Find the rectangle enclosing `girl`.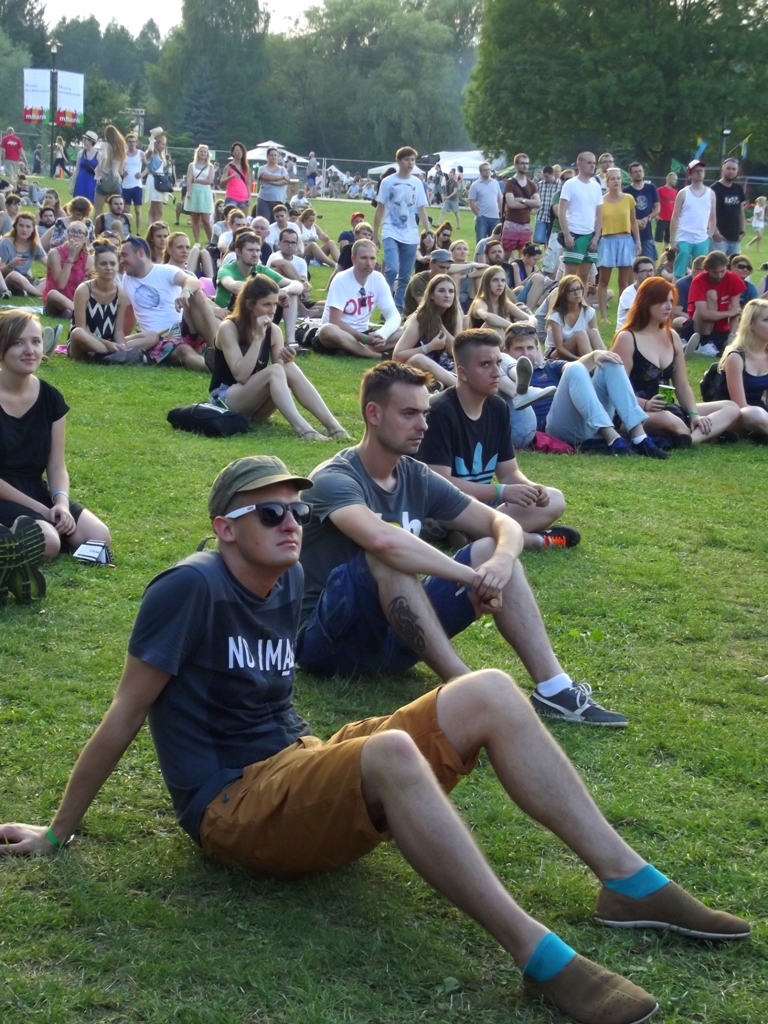
box=[546, 274, 606, 359].
